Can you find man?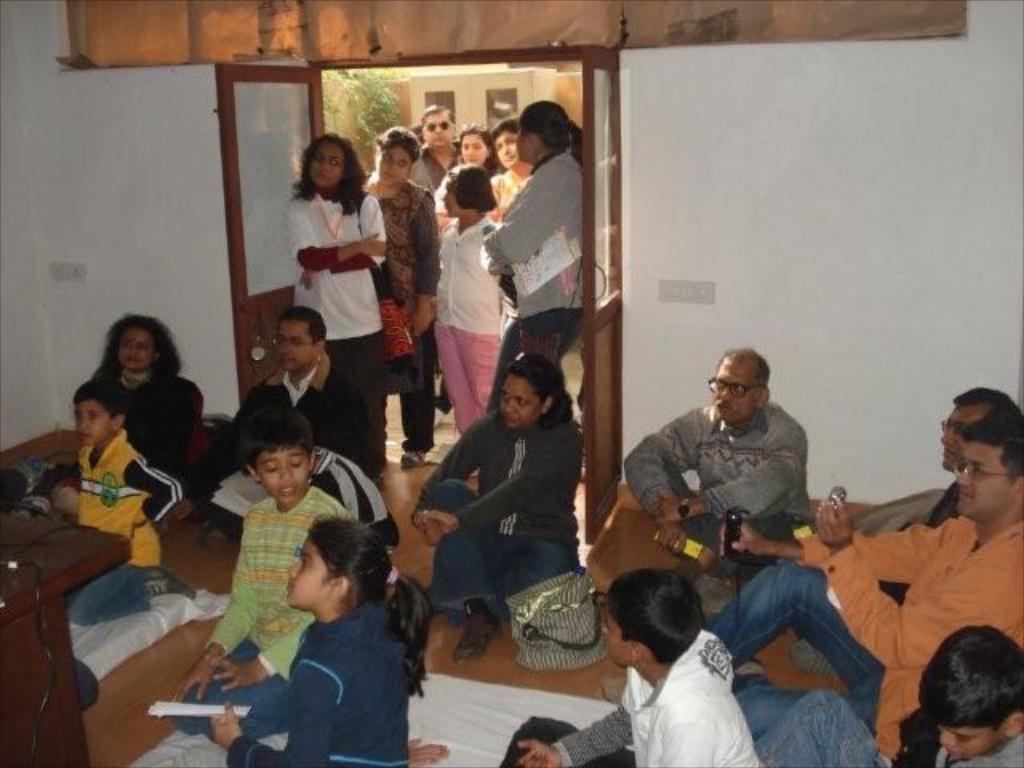
Yes, bounding box: locate(706, 416, 1022, 747).
